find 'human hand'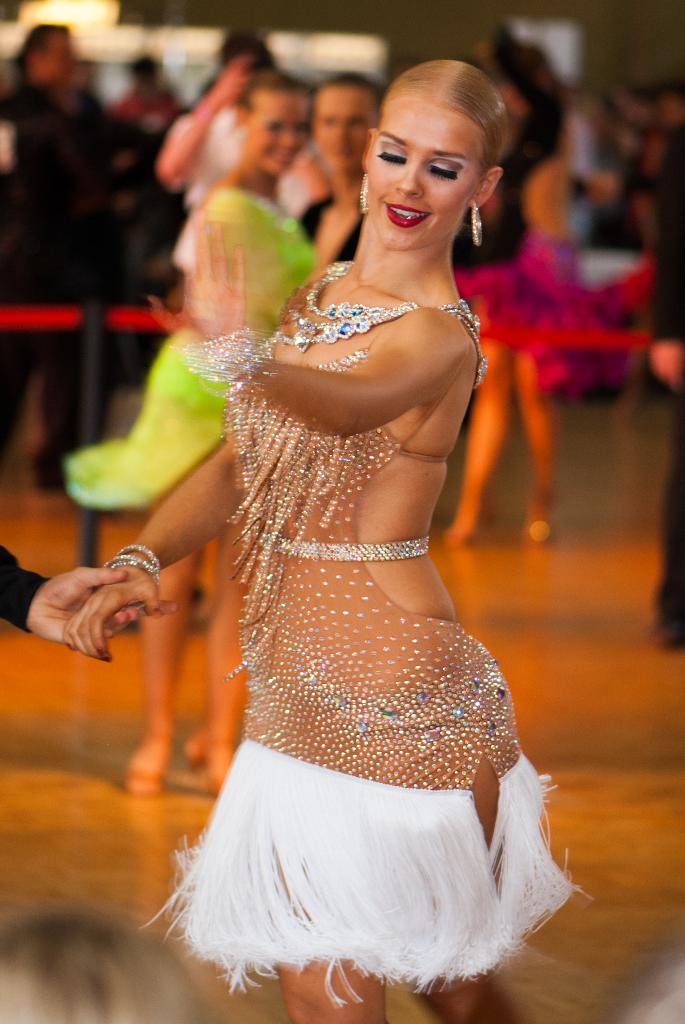
211, 54, 254, 109
